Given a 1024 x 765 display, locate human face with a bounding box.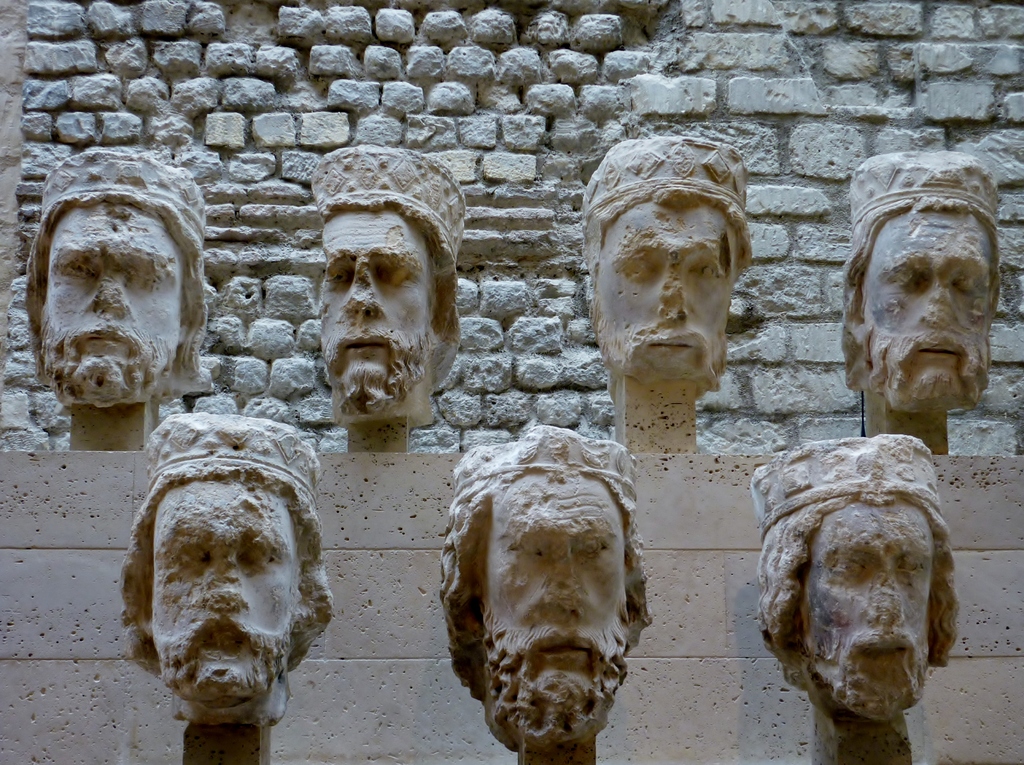
Located: 32/195/181/399.
